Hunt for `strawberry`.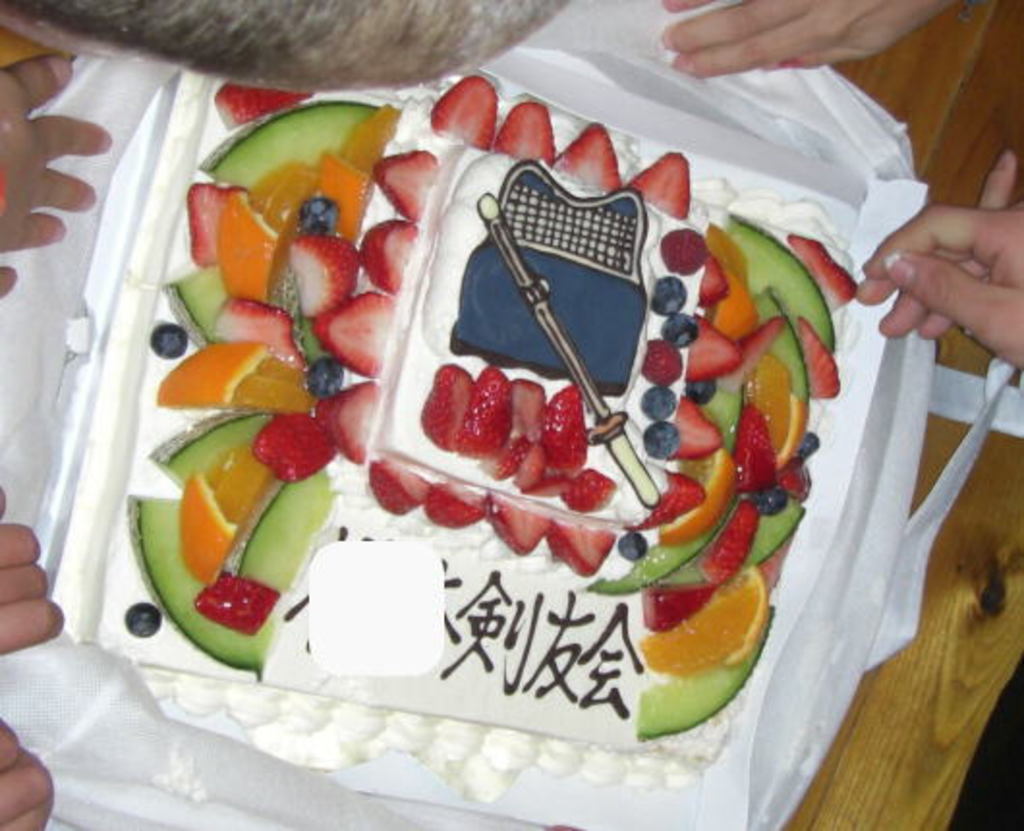
Hunted down at 323,381,381,468.
